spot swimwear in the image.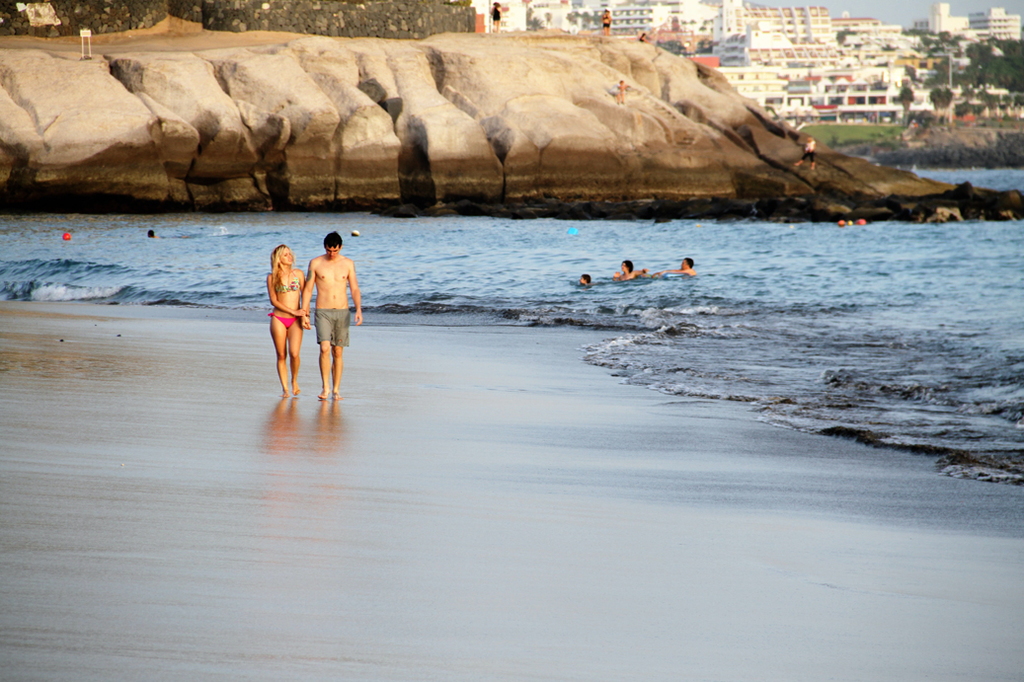
swimwear found at <region>274, 268, 303, 295</region>.
